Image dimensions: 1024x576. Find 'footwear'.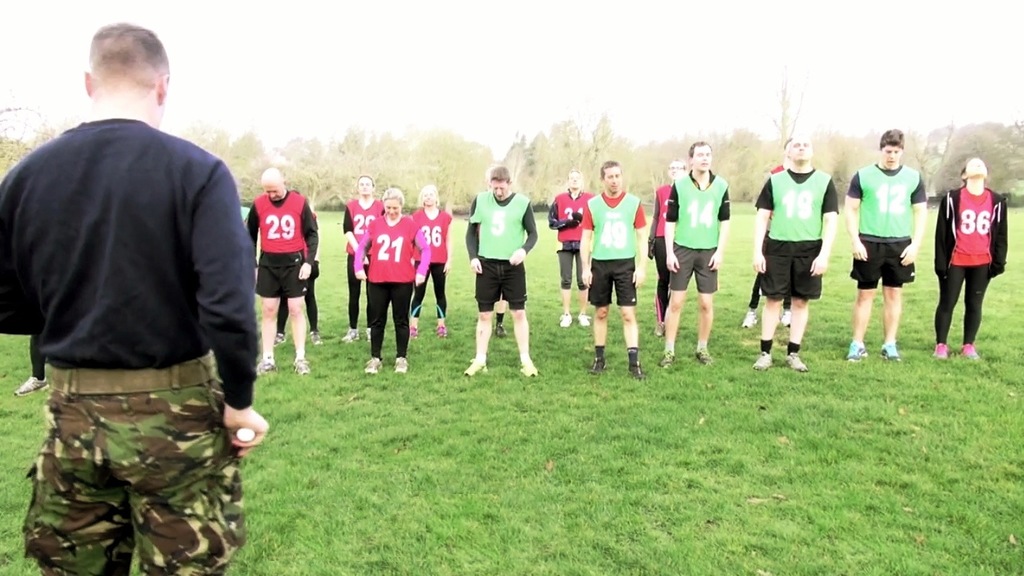
[782,309,790,328].
